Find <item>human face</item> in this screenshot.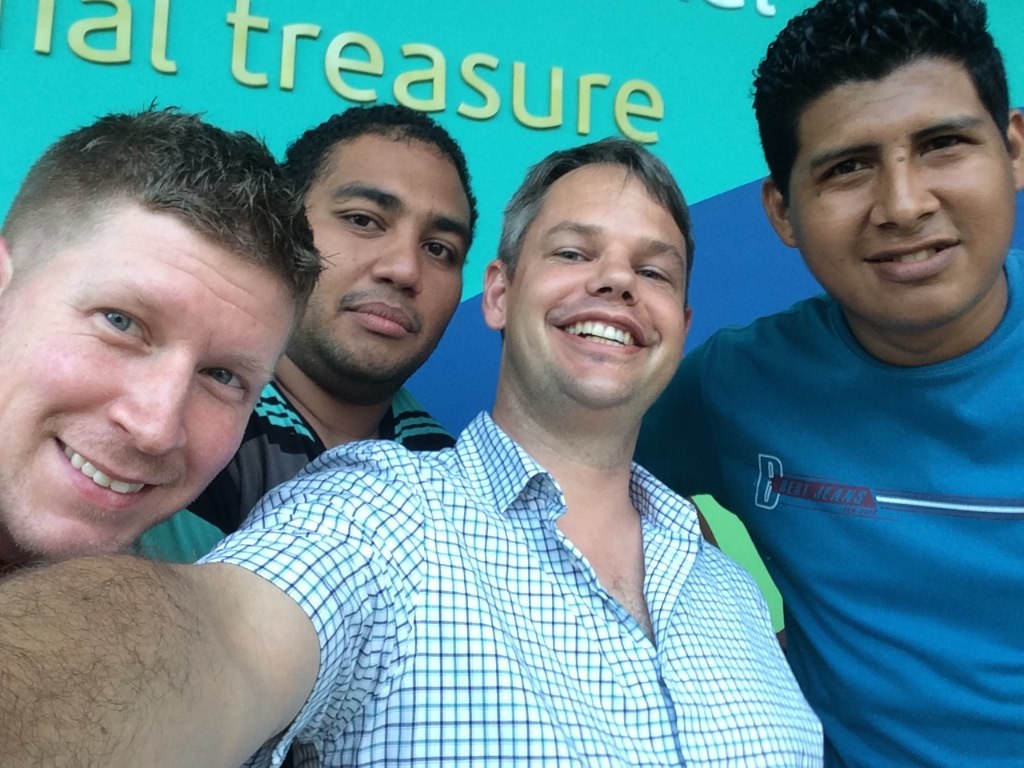
The bounding box for <item>human face</item> is 506,166,684,404.
